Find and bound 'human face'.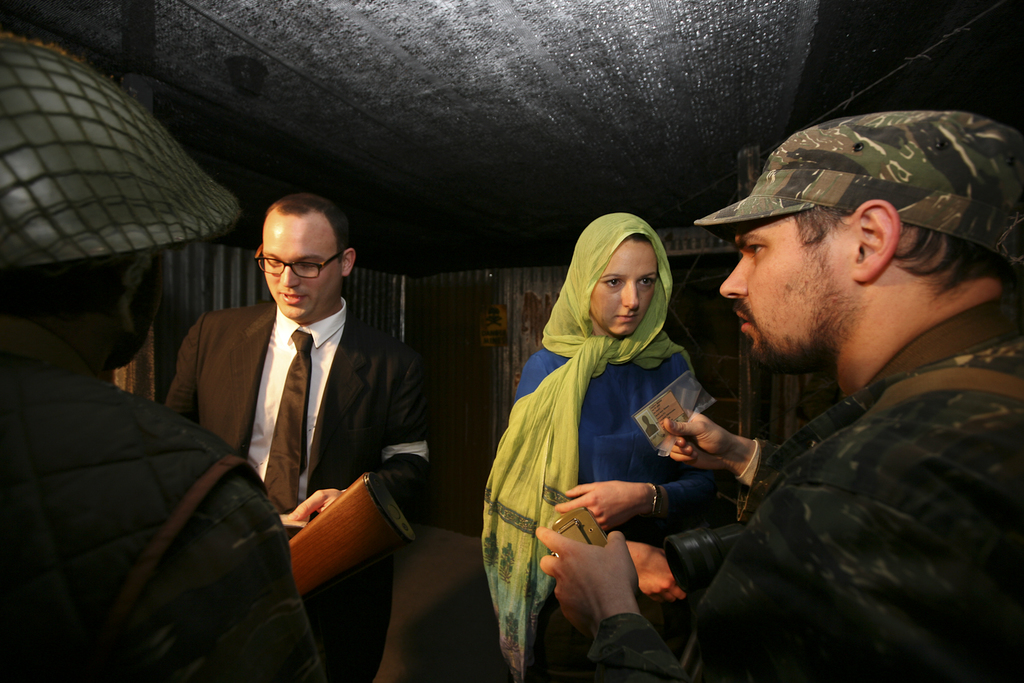
Bound: <bbox>720, 212, 853, 374</bbox>.
